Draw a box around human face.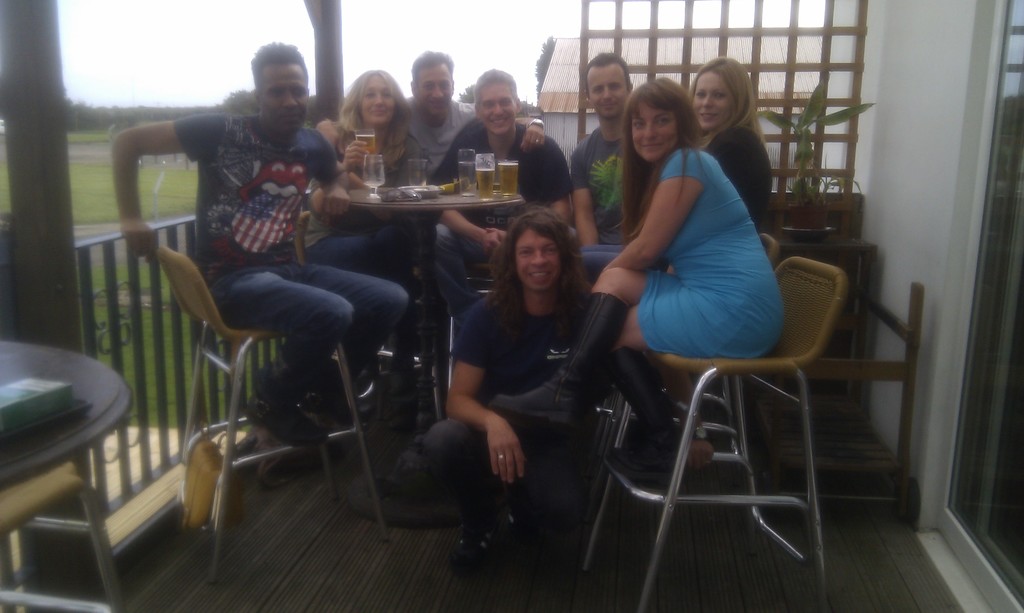
[630,103,676,161].
